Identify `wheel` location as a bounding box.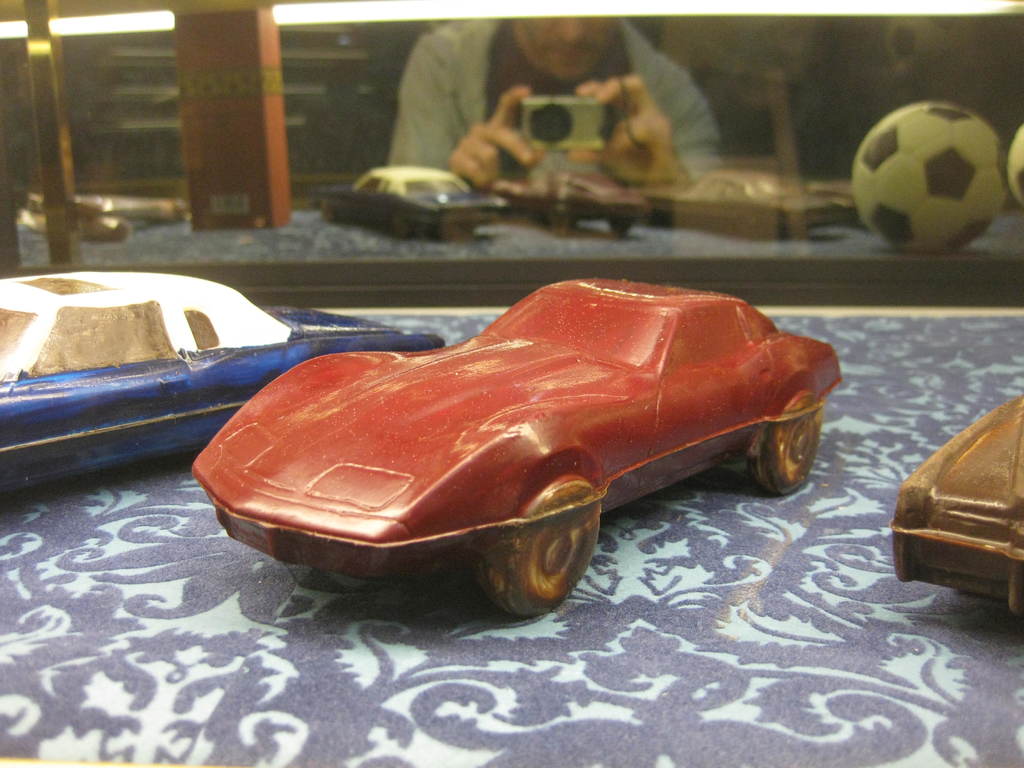
<bbox>748, 417, 831, 499</bbox>.
